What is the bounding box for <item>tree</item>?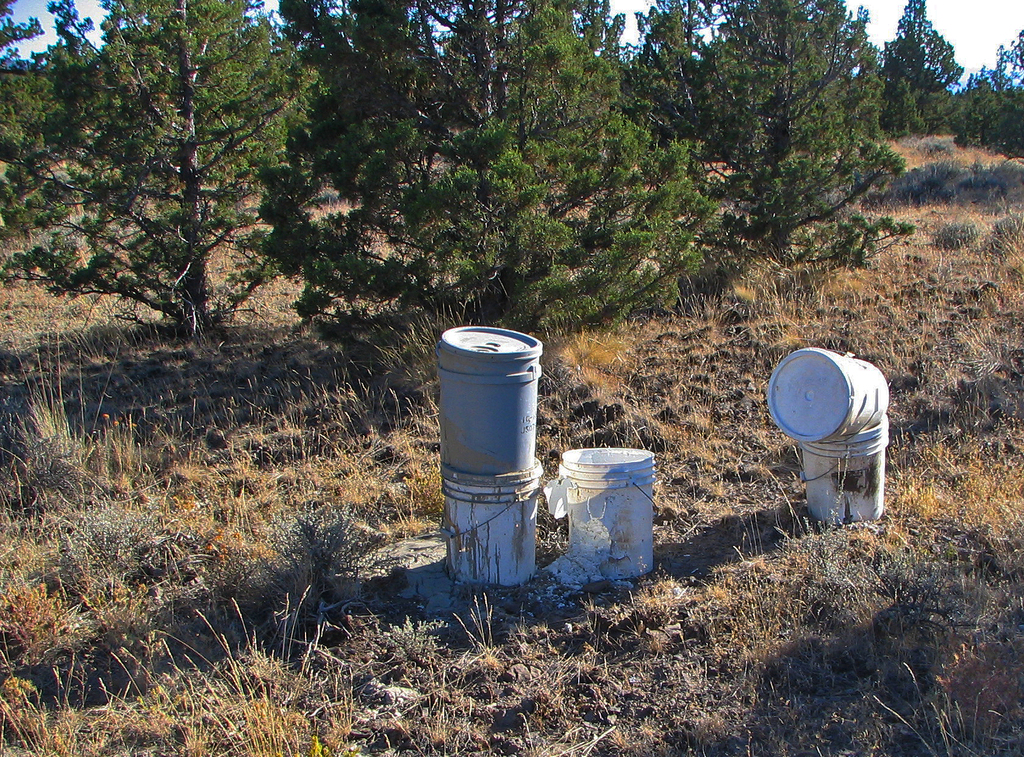
select_region(964, 36, 1023, 155).
